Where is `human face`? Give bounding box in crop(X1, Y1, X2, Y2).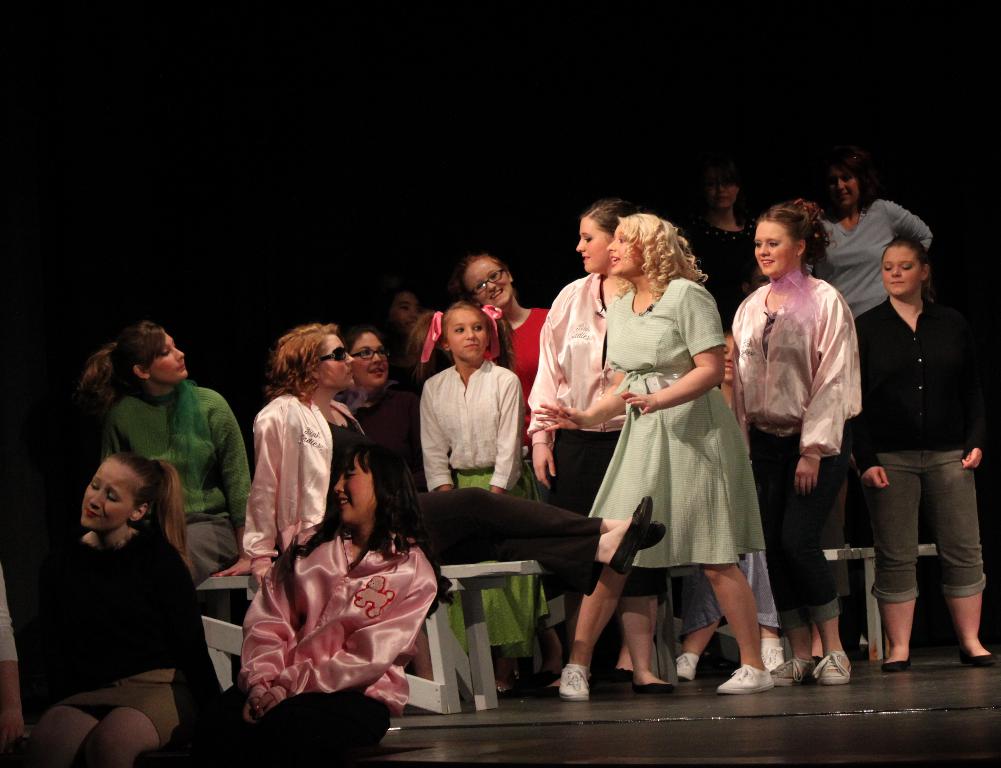
crop(604, 225, 643, 275).
